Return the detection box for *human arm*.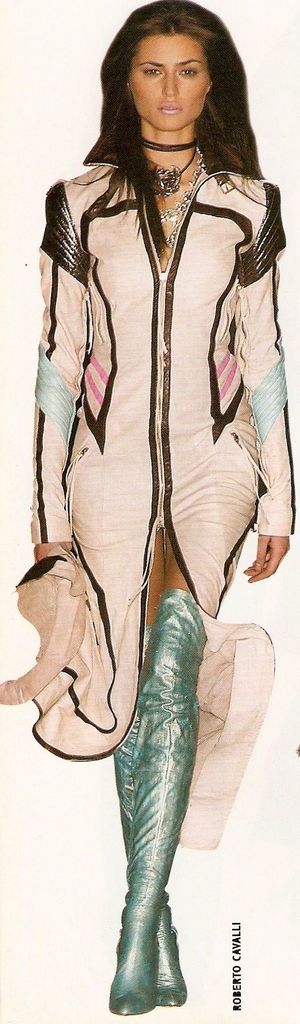
(x1=22, y1=175, x2=96, y2=564).
